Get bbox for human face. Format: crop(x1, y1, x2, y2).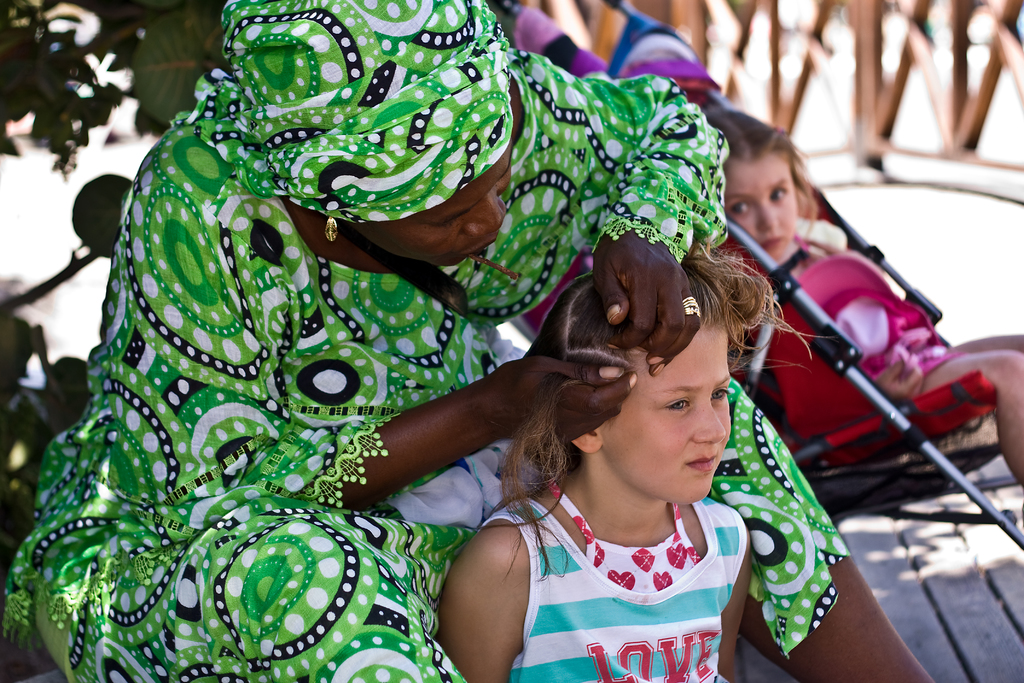
crop(590, 325, 737, 502).
